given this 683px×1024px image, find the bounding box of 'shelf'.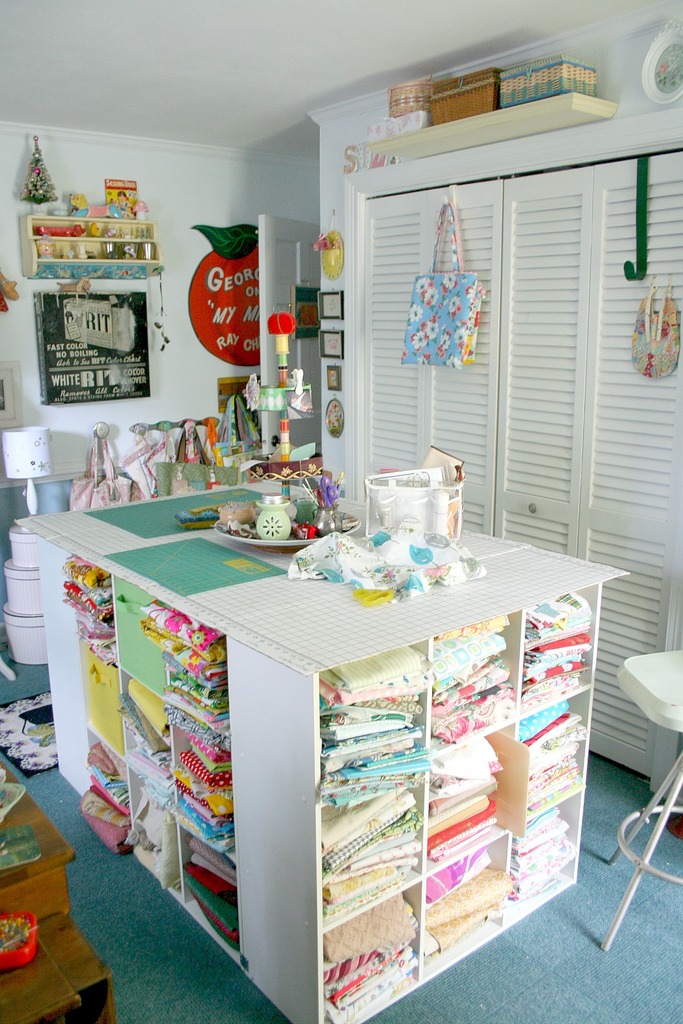
{"x1": 113, "y1": 662, "x2": 170, "y2": 809}.
